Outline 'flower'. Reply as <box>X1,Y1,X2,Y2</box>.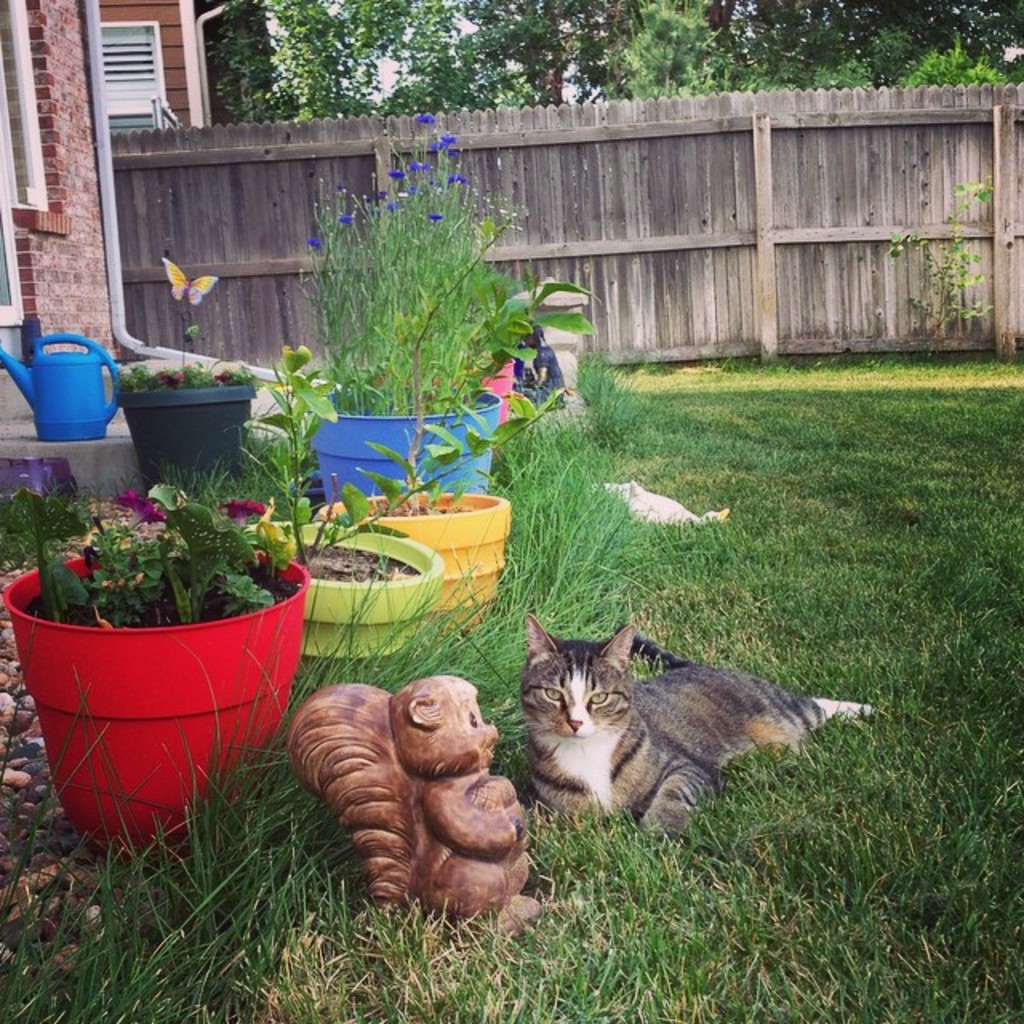
<box>386,203,400,214</box>.
